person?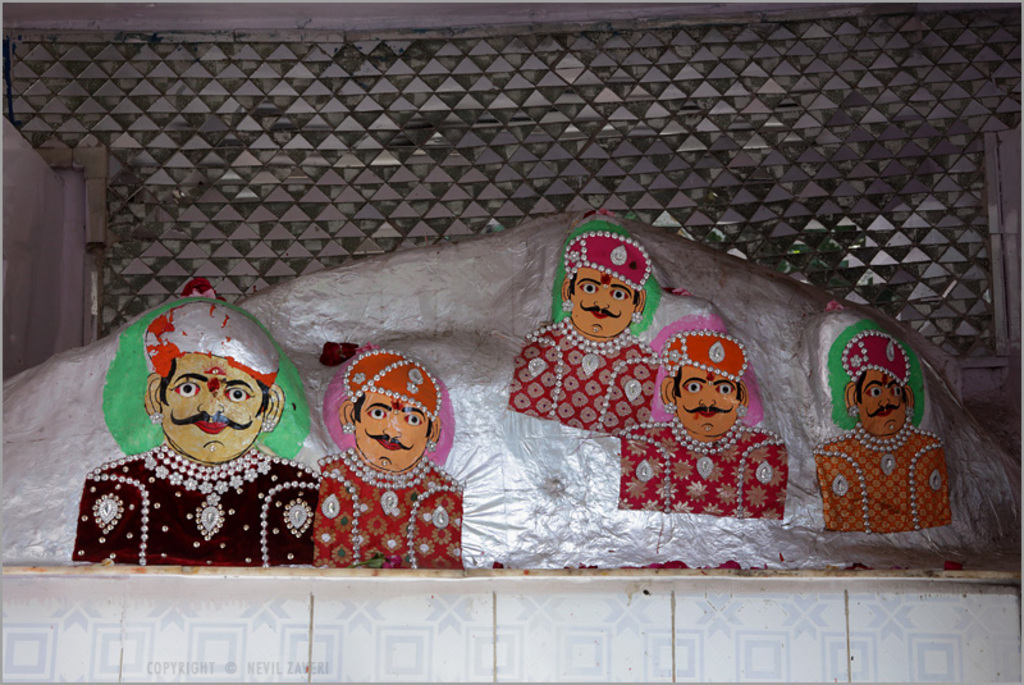
l=301, t=332, r=463, b=572
